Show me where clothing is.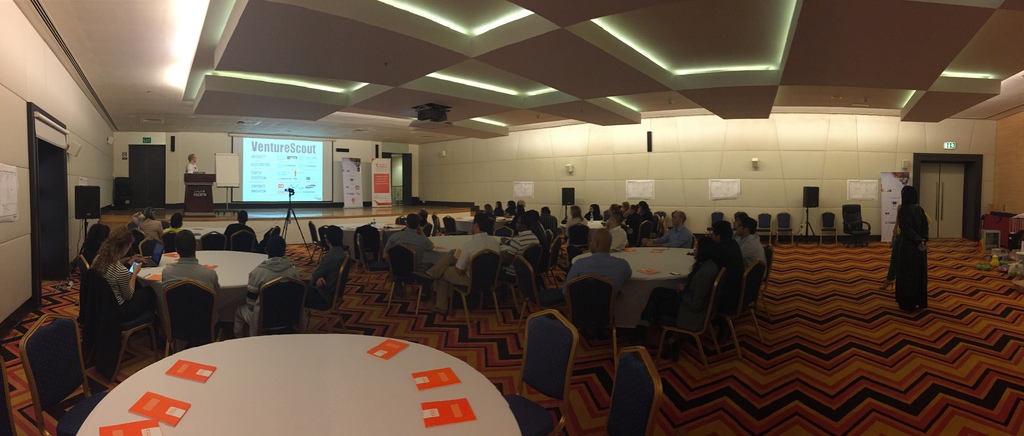
clothing is at detection(650, 226, 692, 248).
